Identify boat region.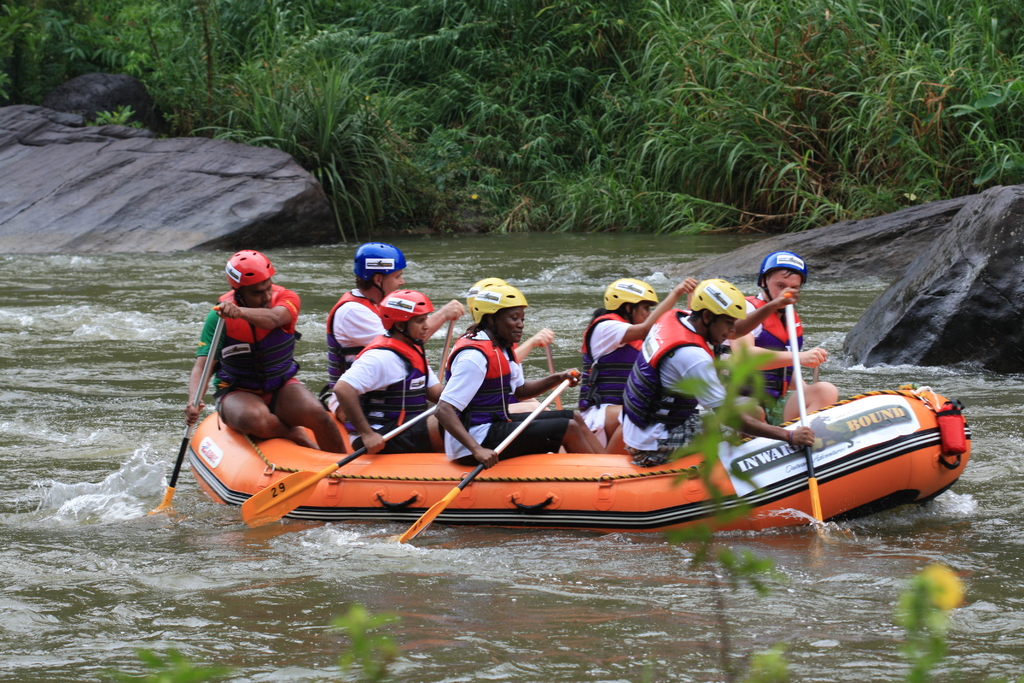
Region: <box>190,341,866,561</box>.
